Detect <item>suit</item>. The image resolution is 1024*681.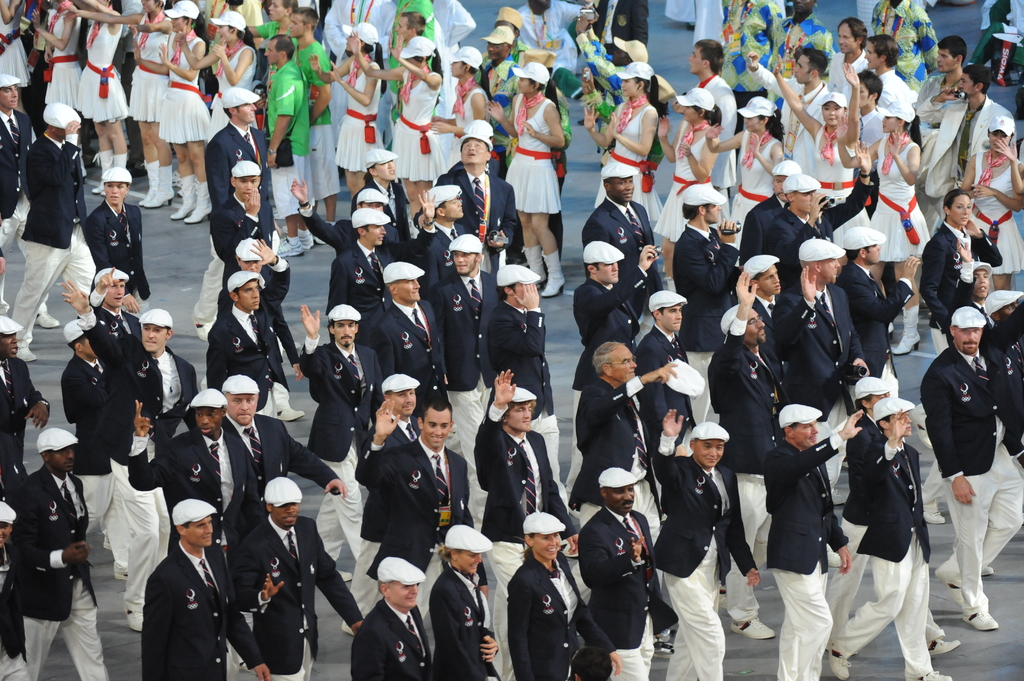
(858,433,932,566).
